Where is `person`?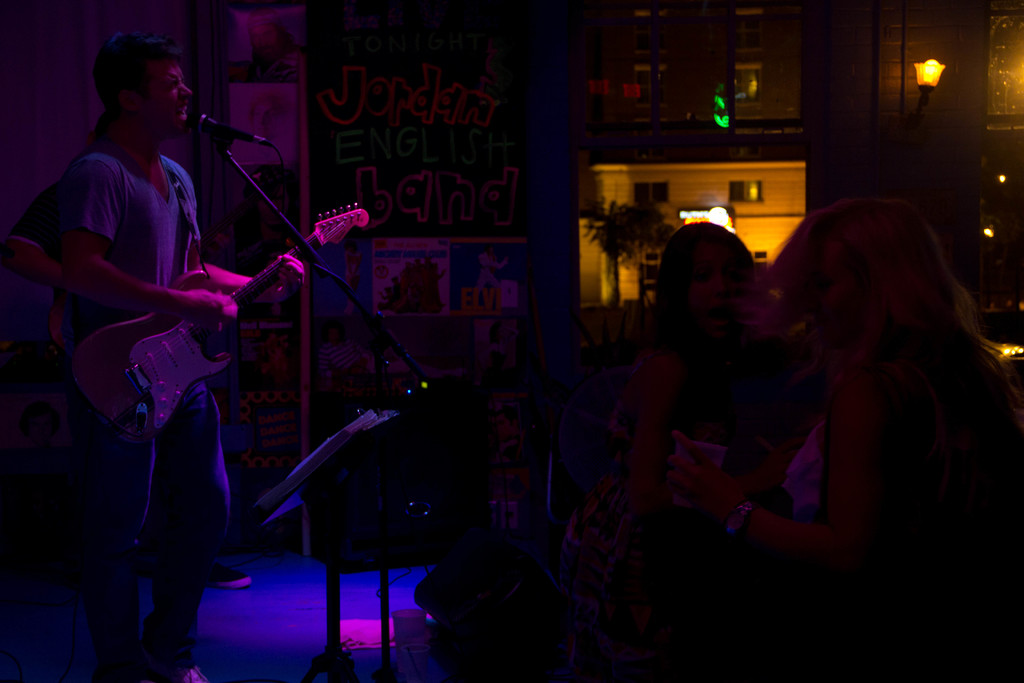
{"x1": 483, "y1": 318, "x2": 519, "y2": 366}.
